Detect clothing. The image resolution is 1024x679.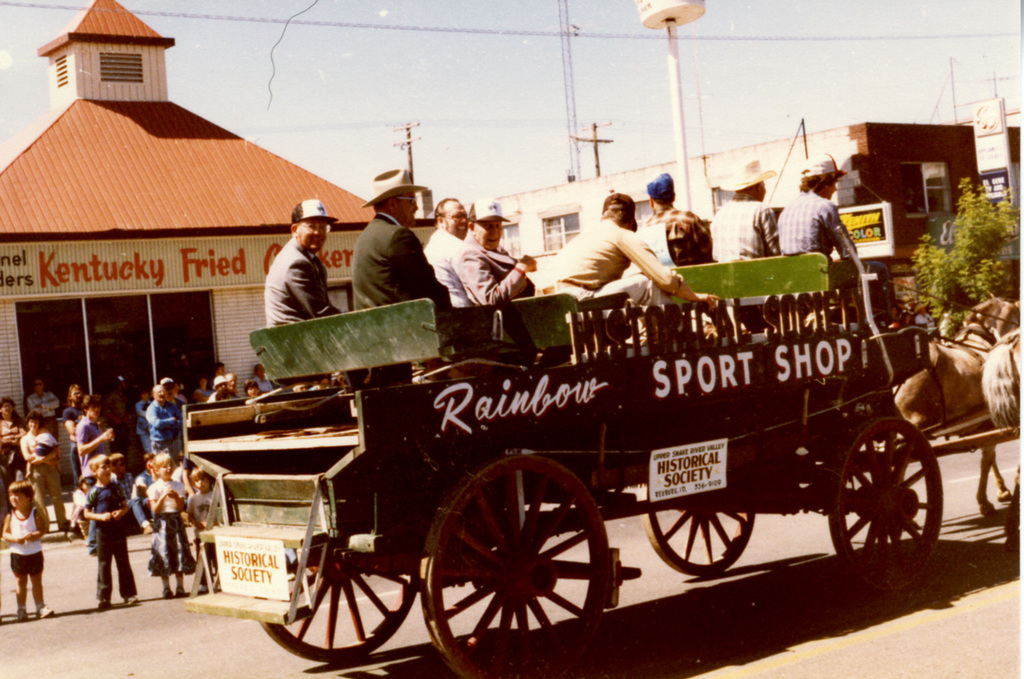
box=[776, 192, 857, 259].
